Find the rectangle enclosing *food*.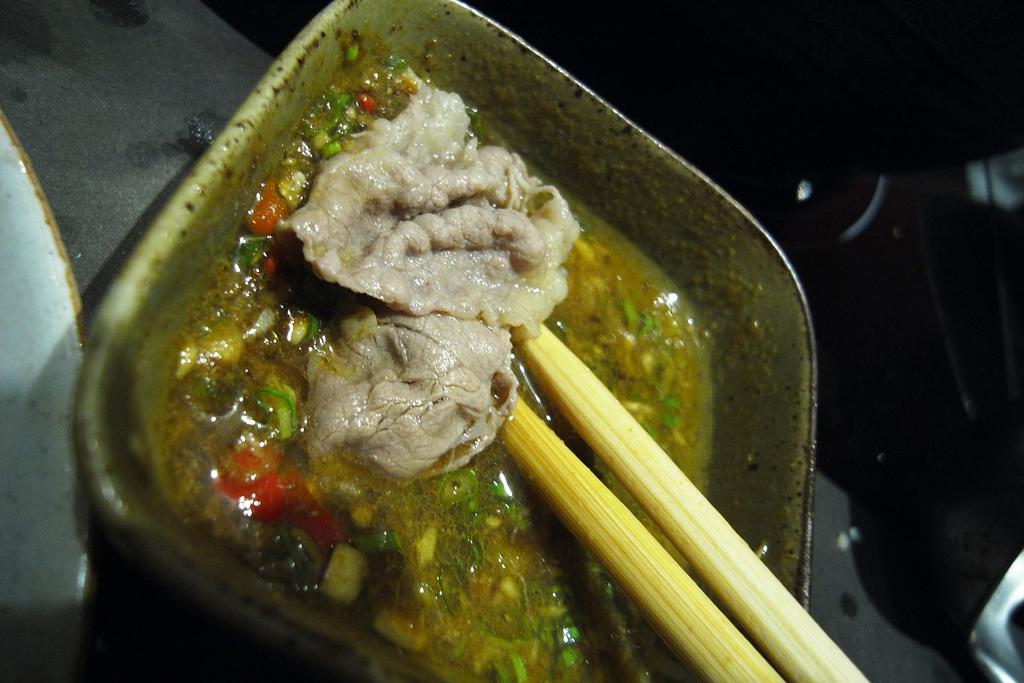
bbox(147, 49, 746, 647).
